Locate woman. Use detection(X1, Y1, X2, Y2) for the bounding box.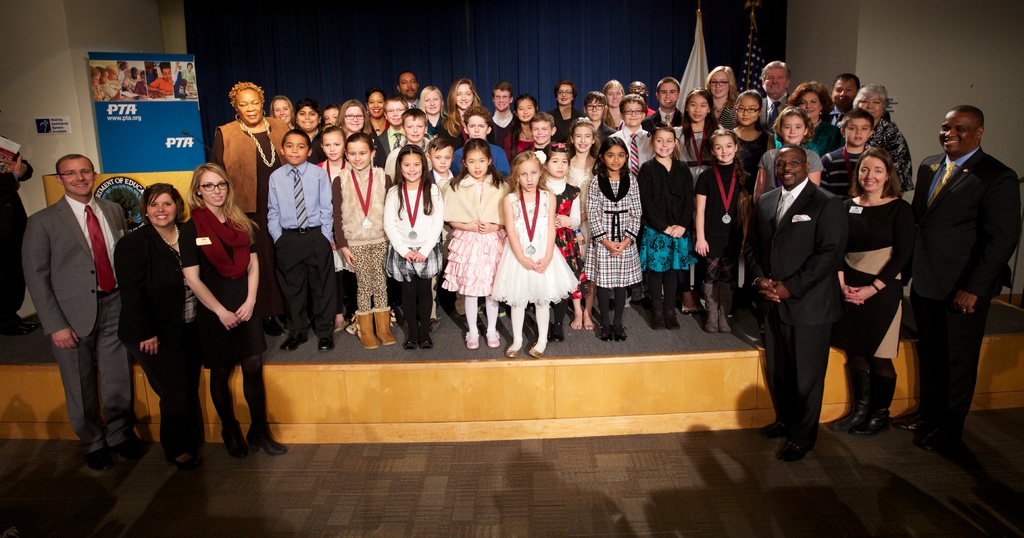
detection(837, 148, 913, 437).
